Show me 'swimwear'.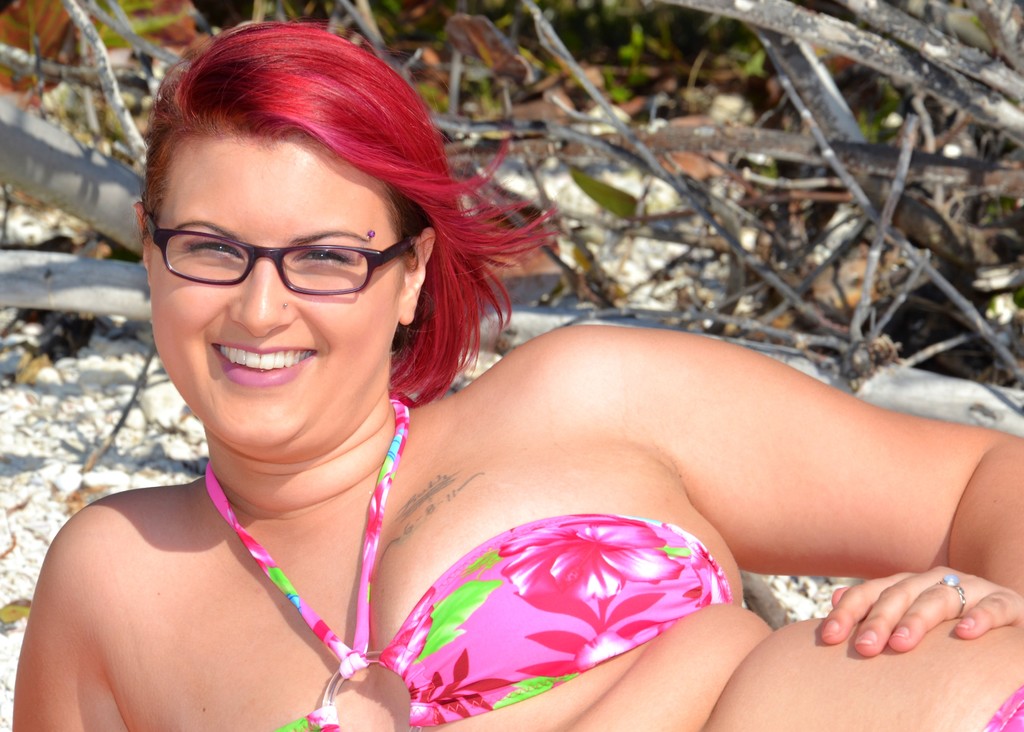
'swimwear' is here: [198, 389, 738, 731].
